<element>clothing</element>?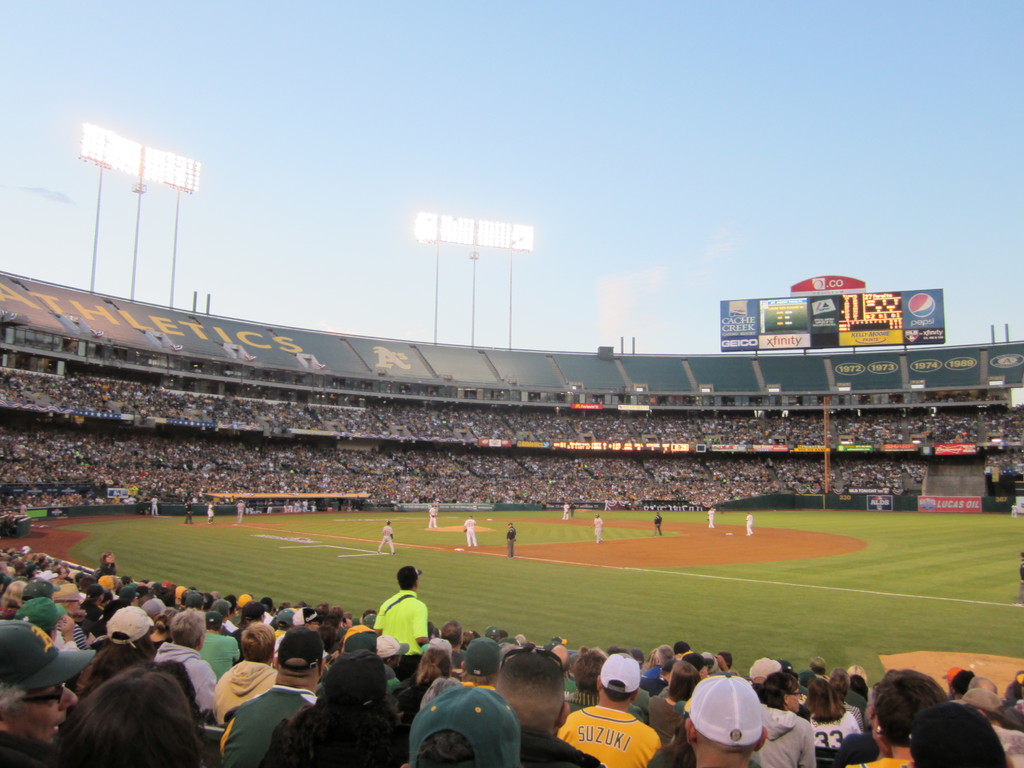
rect(836, 751, 917, 767)
